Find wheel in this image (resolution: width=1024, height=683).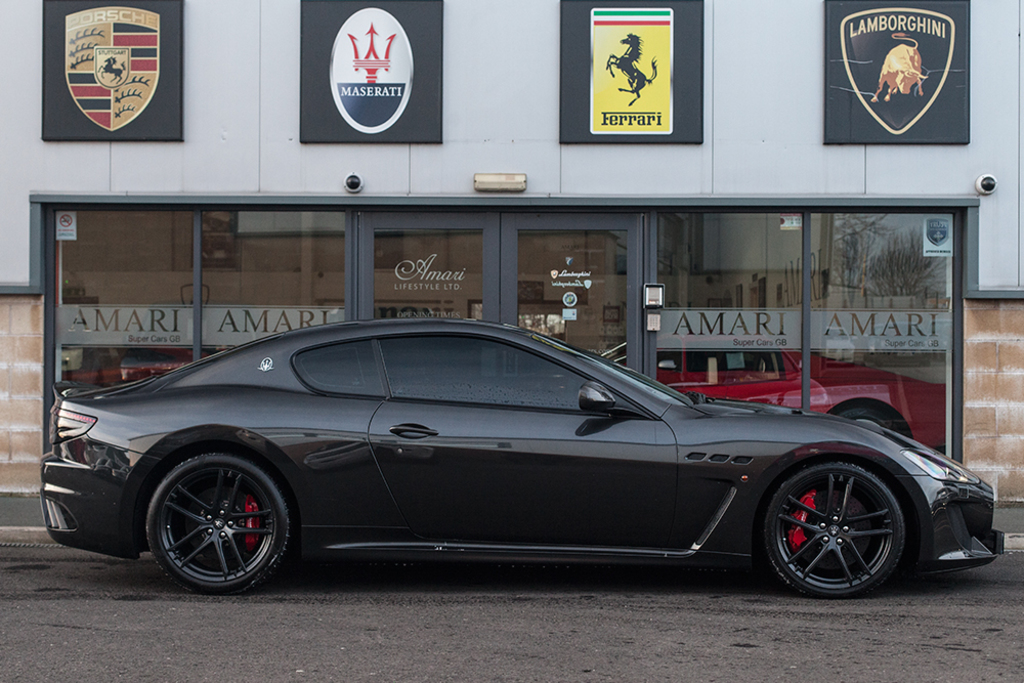
{"x1": 764, "y1": 462, "x2": 907, "y2": 600}.
